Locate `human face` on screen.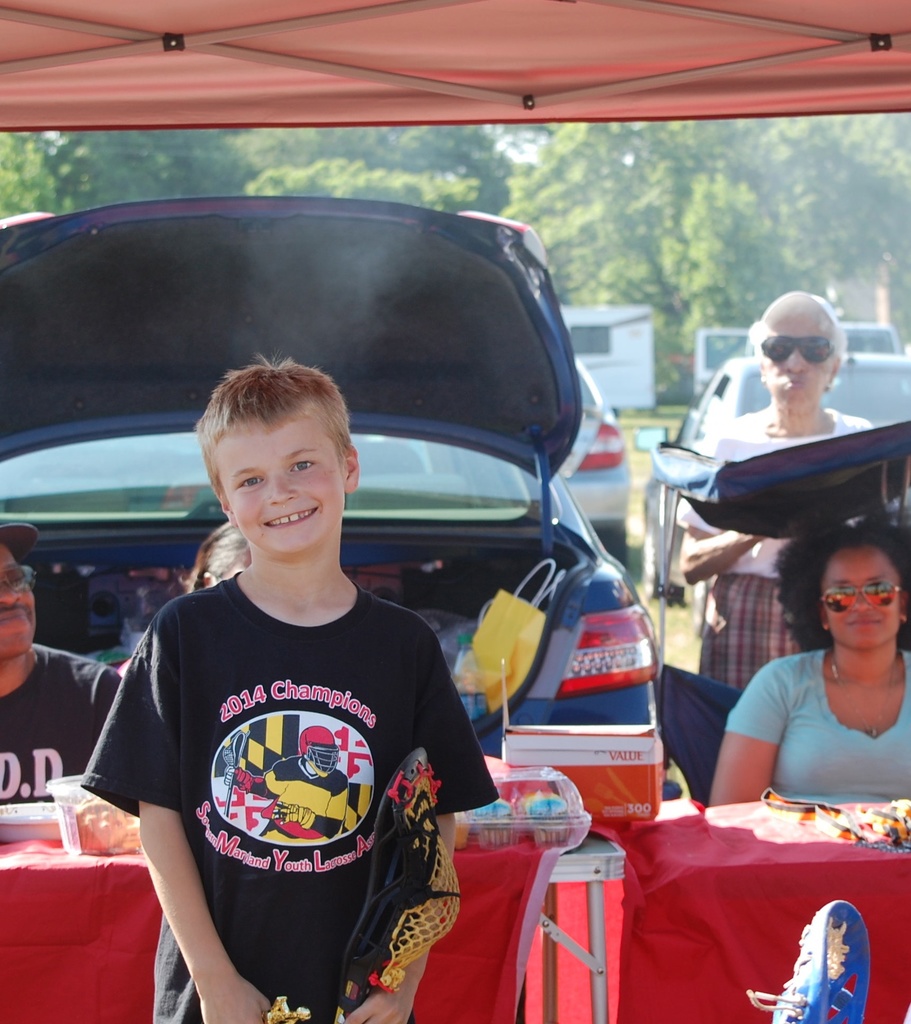
On screen at left=0, top=552, right=36, bottom=652.
